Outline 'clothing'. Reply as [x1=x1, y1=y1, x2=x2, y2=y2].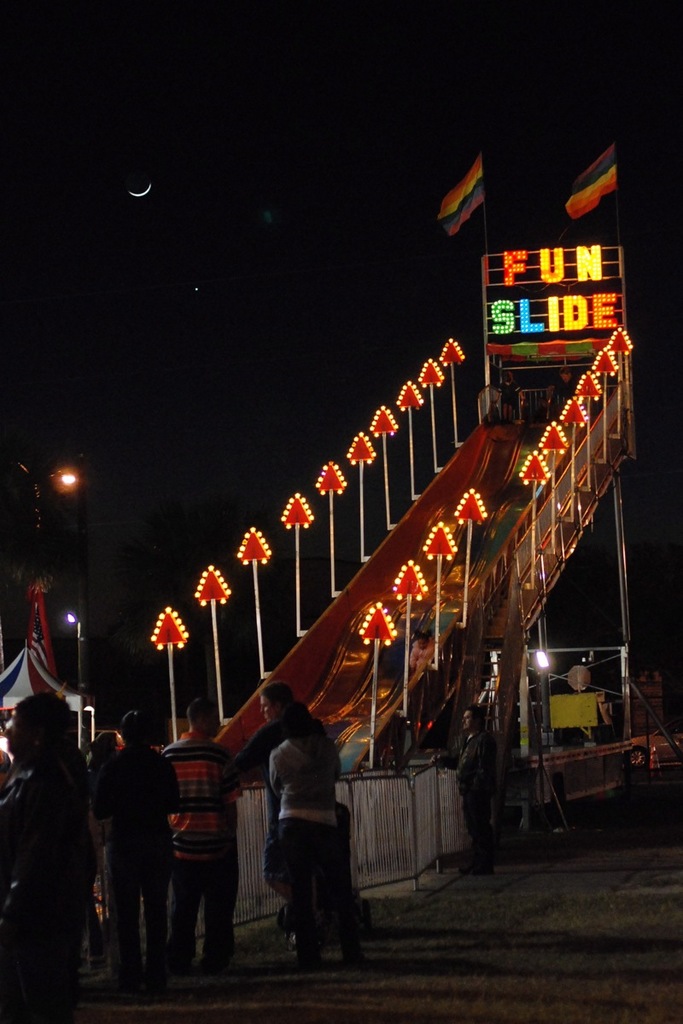
[x1=458, y1=730, x2=493, y2=864].
